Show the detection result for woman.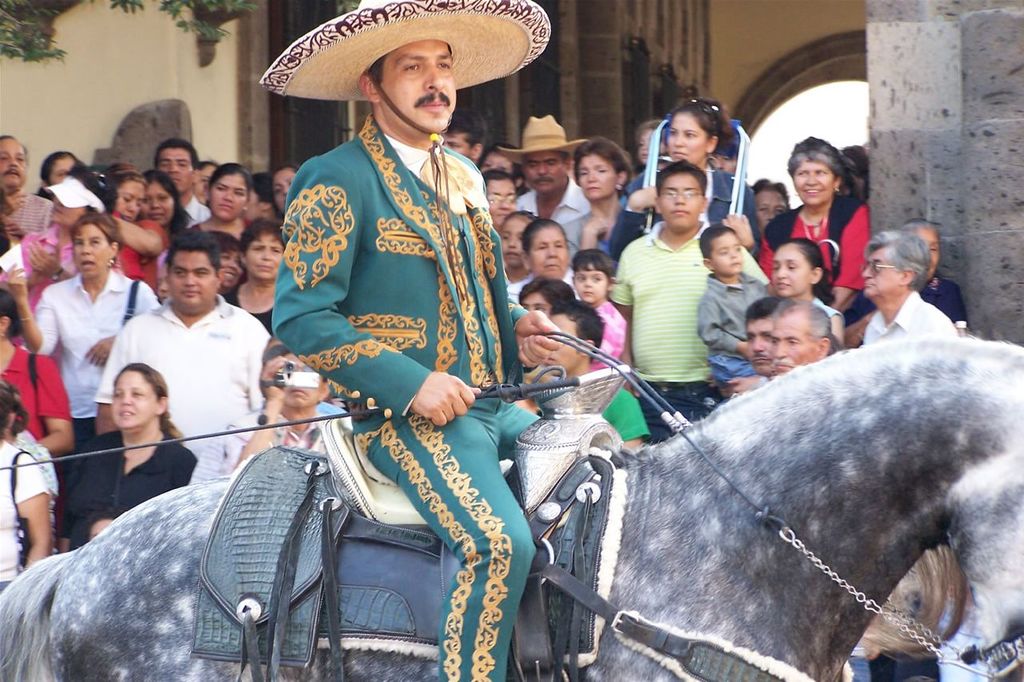
BBox(749, 134, 874, 305).
